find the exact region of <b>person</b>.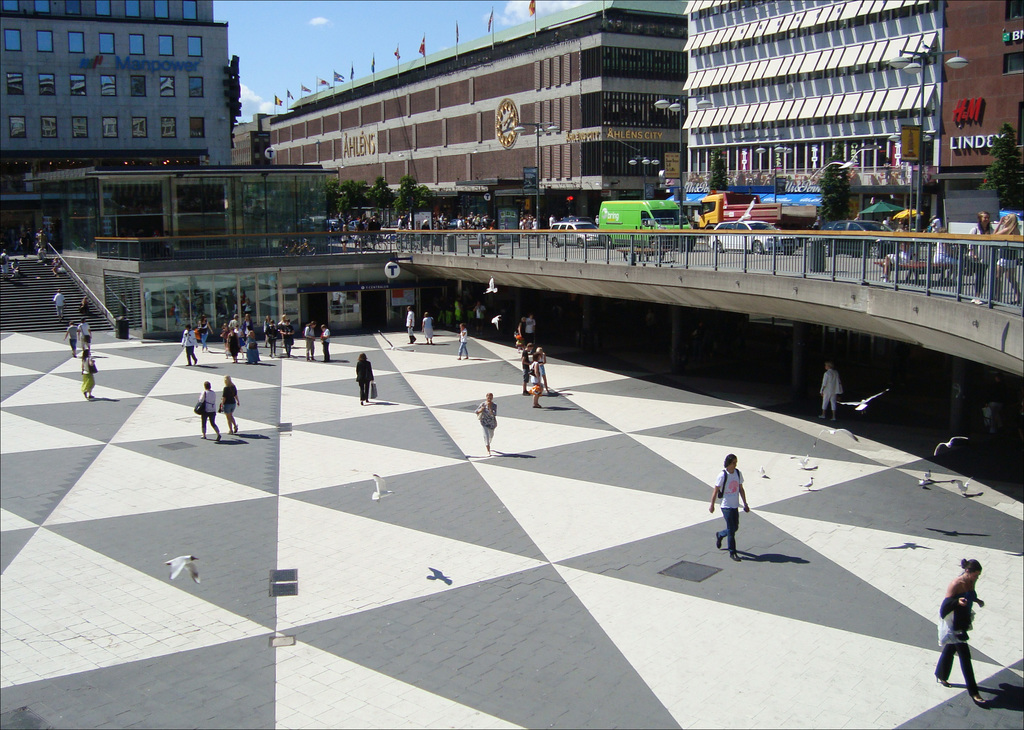
Exact region: {"left": 303, "top": 321, "right": 315, "bottom": 358}.
